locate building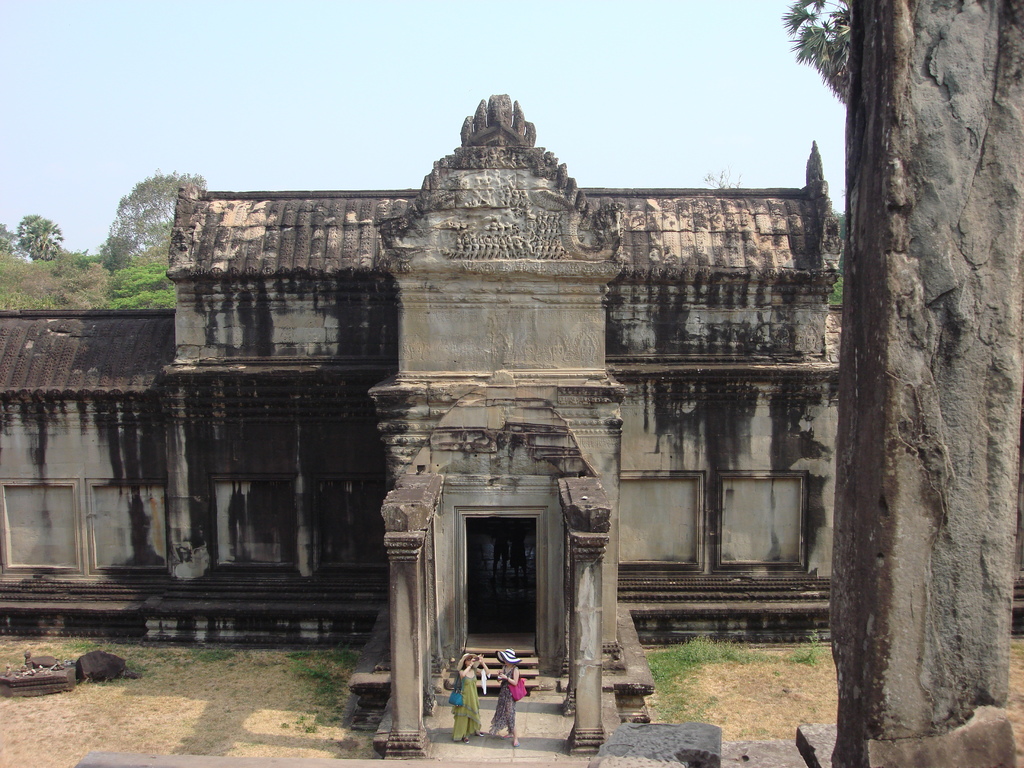
0,92,847,744
